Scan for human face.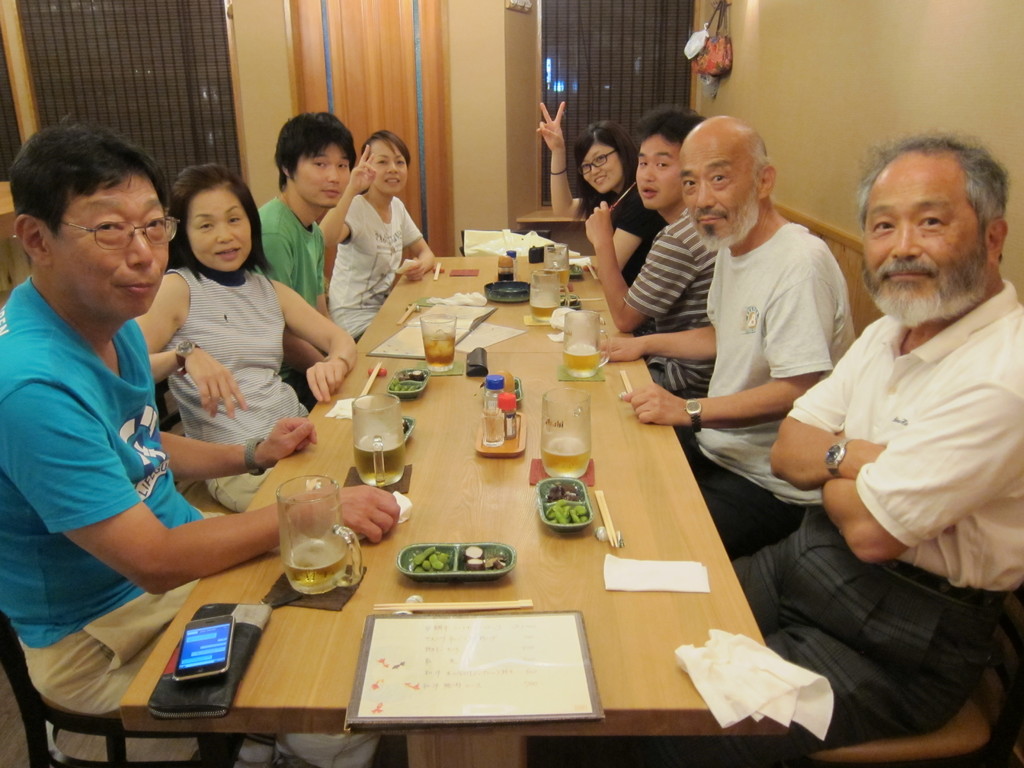
Scan result: Rect(678, 145, 751, 249).
